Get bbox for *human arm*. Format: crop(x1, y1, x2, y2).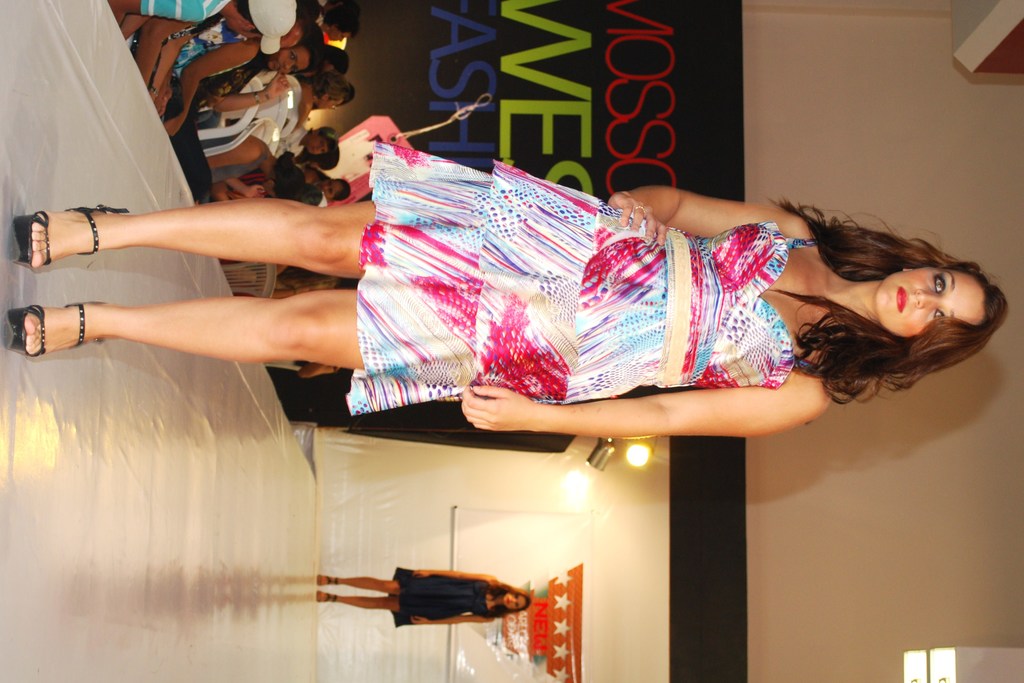
crop(168, 43, 257, 130).
